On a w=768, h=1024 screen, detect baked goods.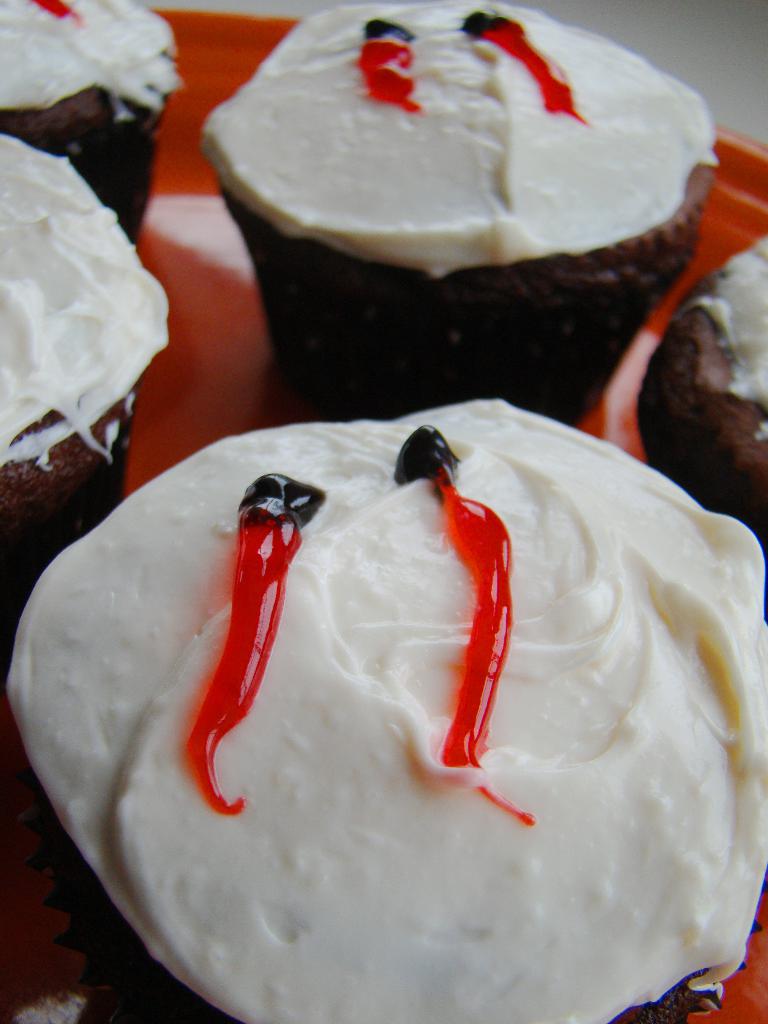
(2, 397, 767, 1023).
